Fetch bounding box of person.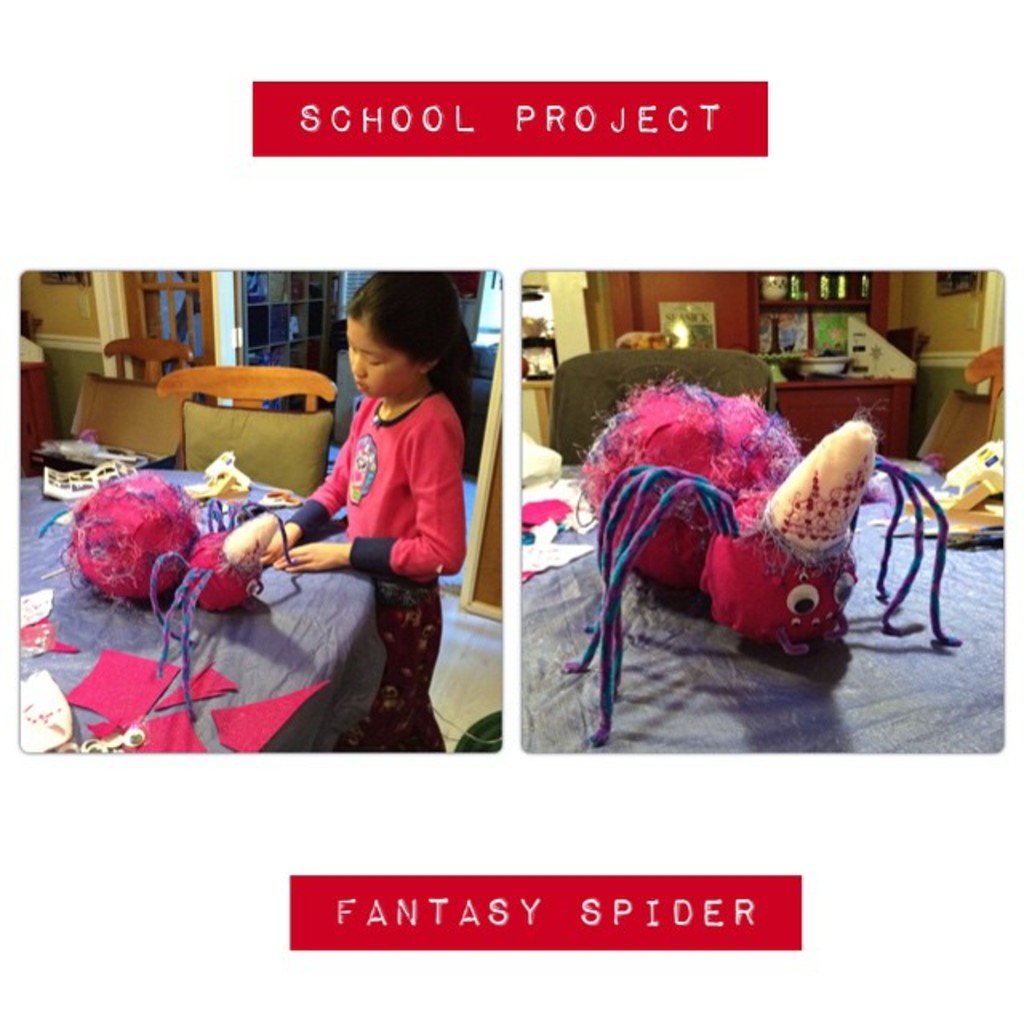
Bbox: <box>267,264,478,733</box>.
